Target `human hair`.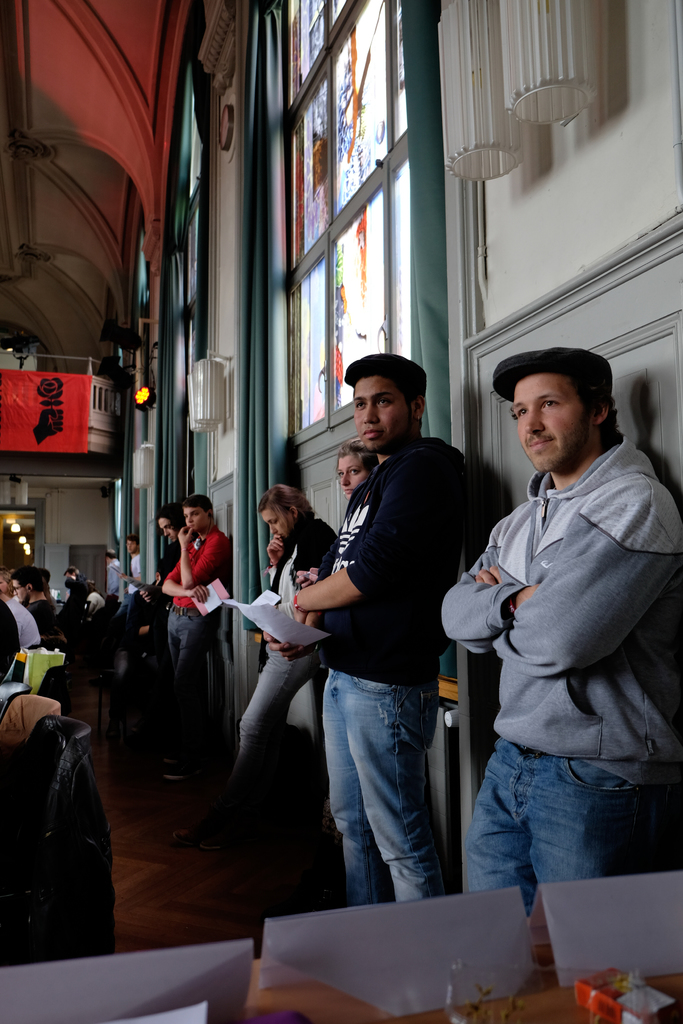
Target region: bbox(256, 483, 322, 536).
